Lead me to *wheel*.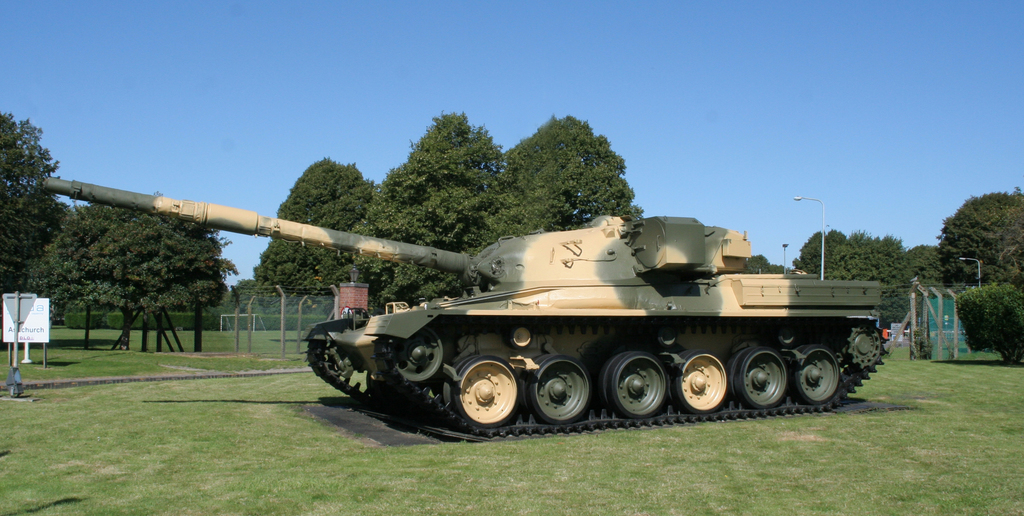
Lead to [741,351,783,414].
